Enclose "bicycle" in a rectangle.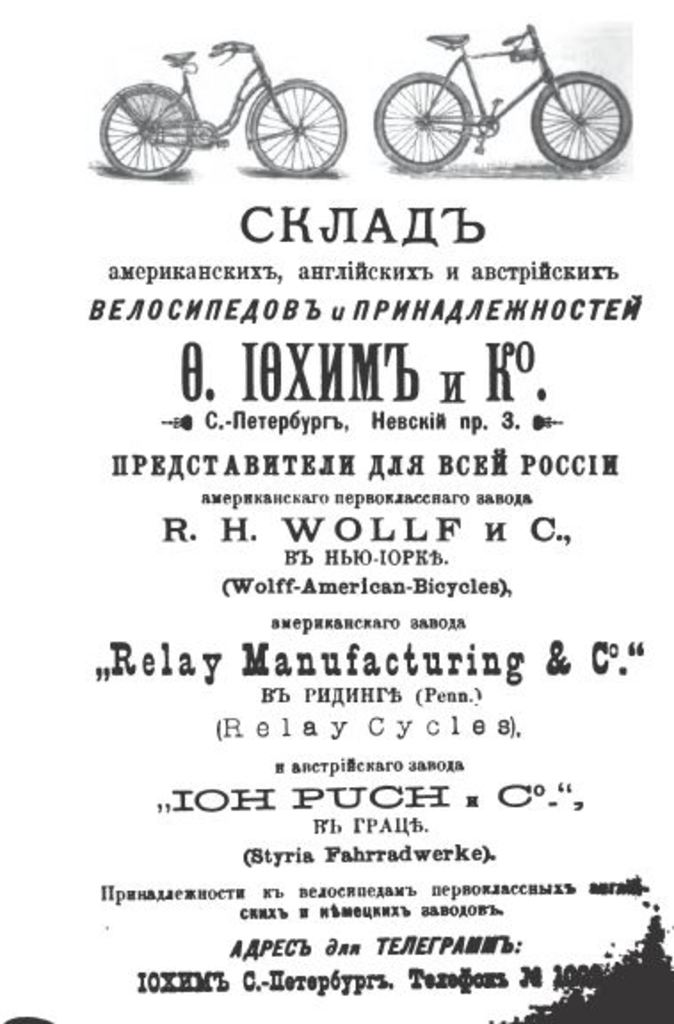
(114,21,354,162).
